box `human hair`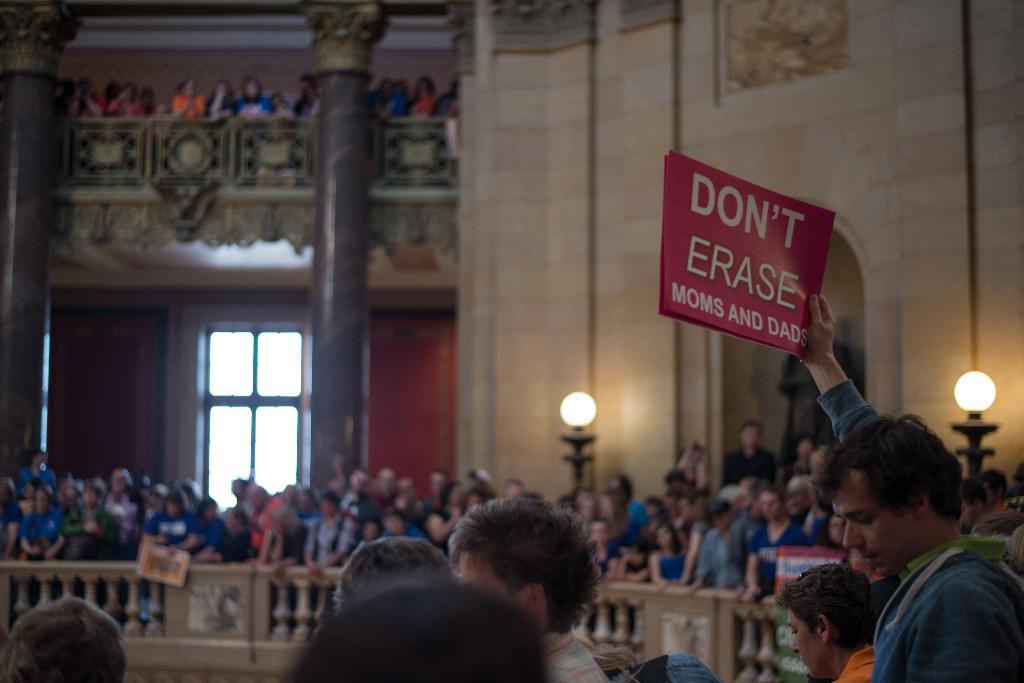
box=[806, 402, 966, 525]
